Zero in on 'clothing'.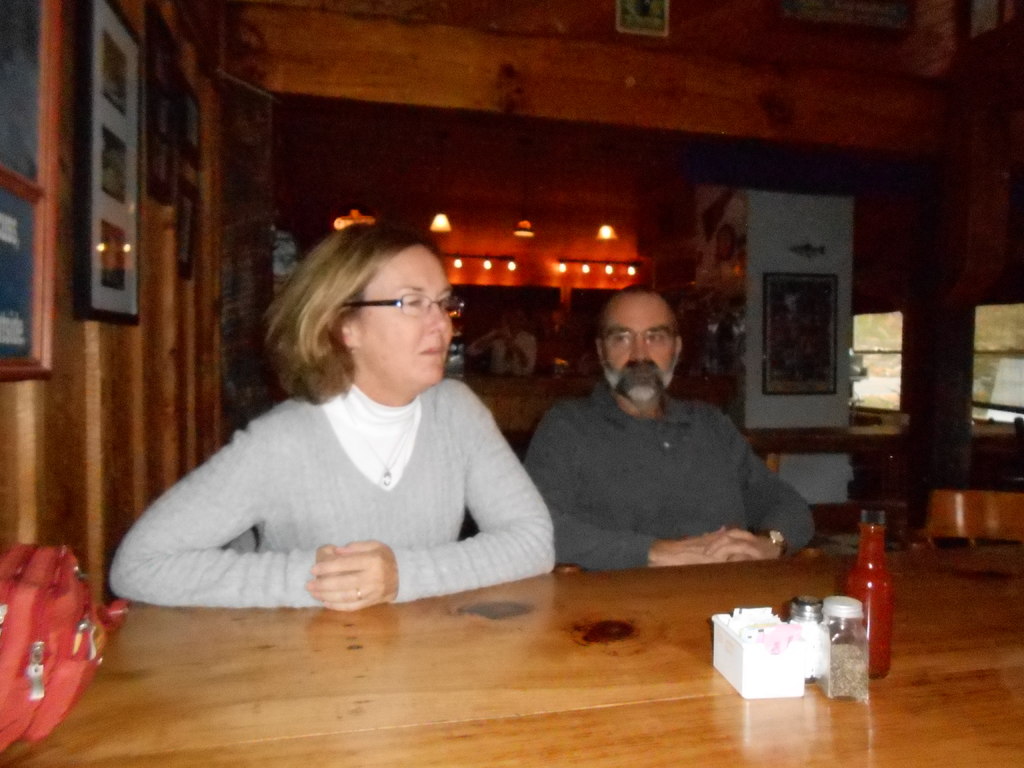
Zeroed in: region(105, 382, 553, 603).
